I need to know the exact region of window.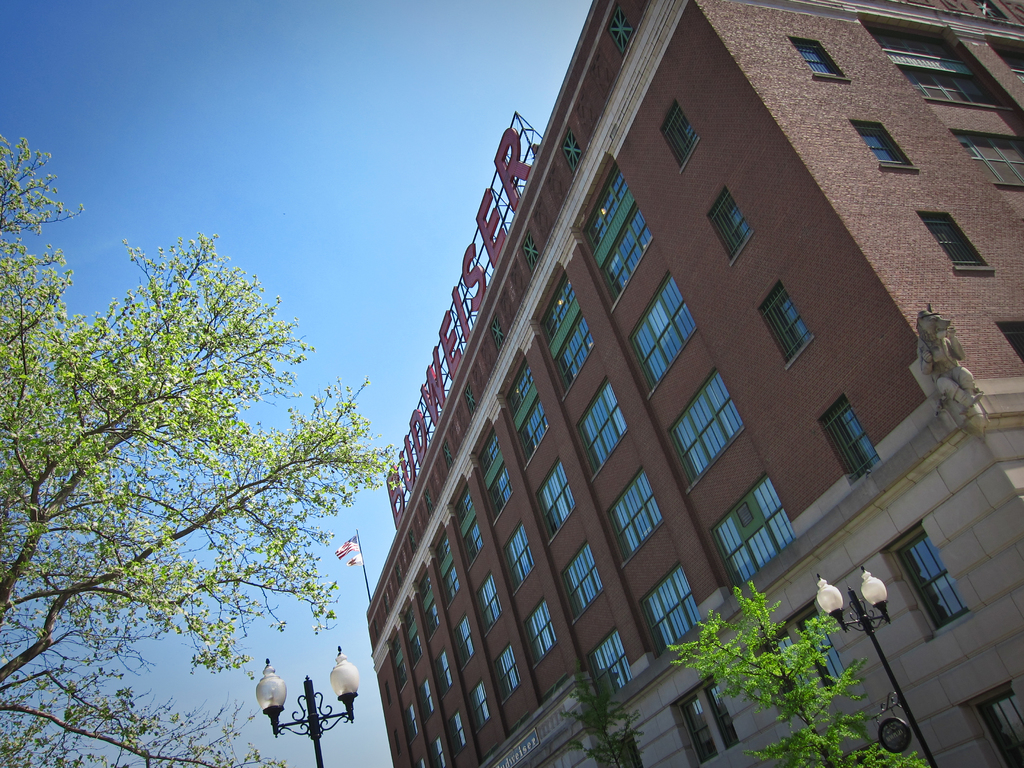
Region: 669, 673, 744, 767.
